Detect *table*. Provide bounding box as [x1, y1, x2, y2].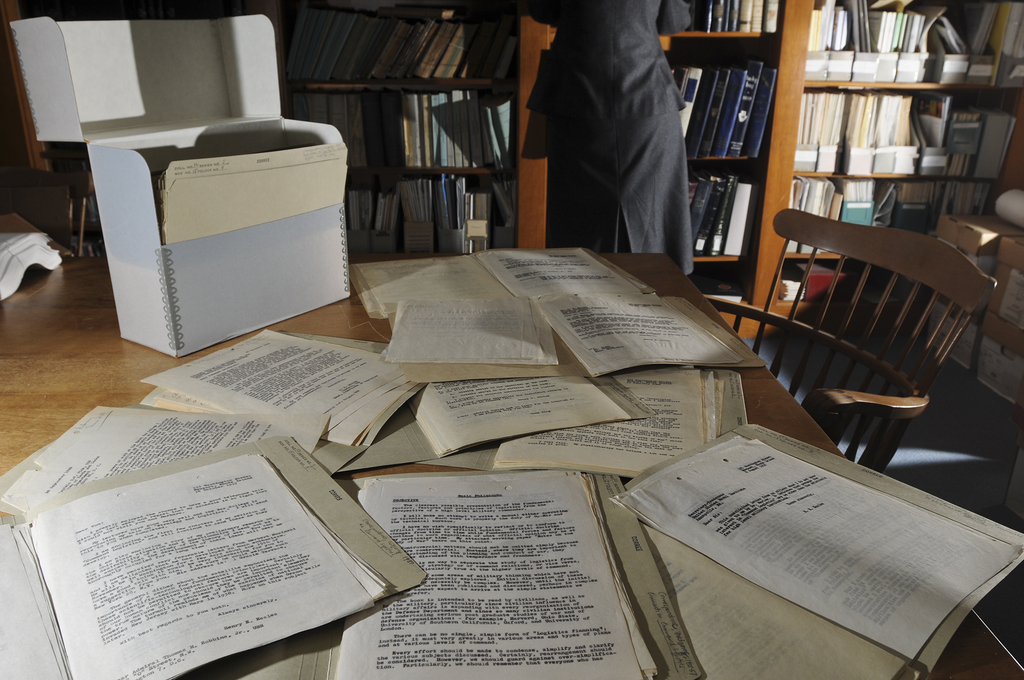
[0, 243, 1023, 679].
